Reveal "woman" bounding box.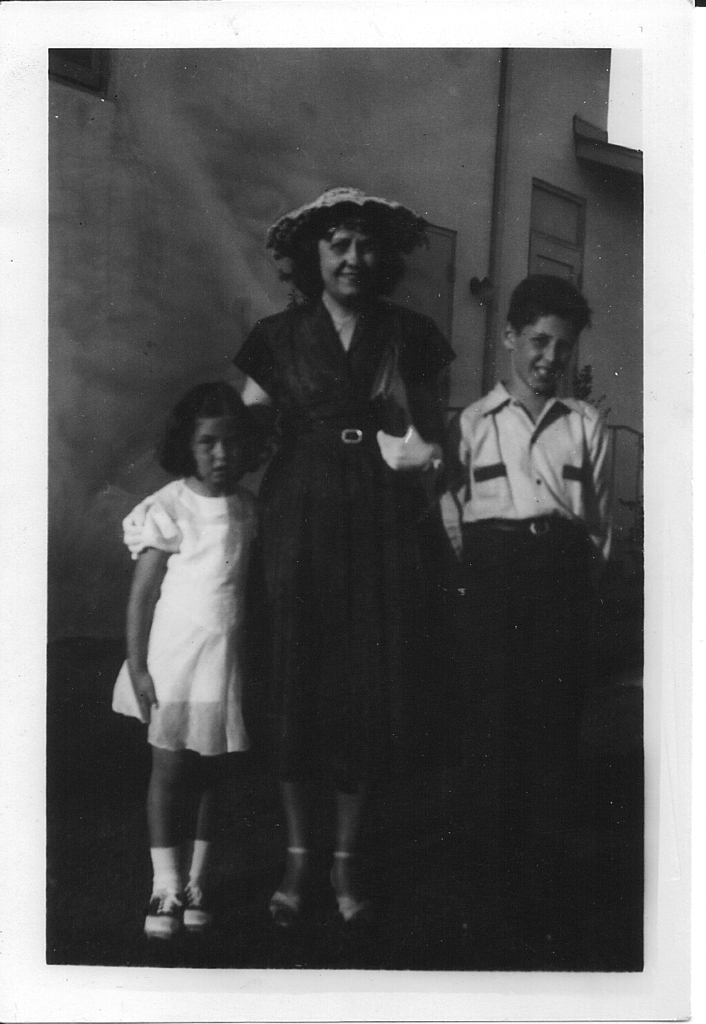
Revealed: [left=234, top=179, right=483, bottom=931].
